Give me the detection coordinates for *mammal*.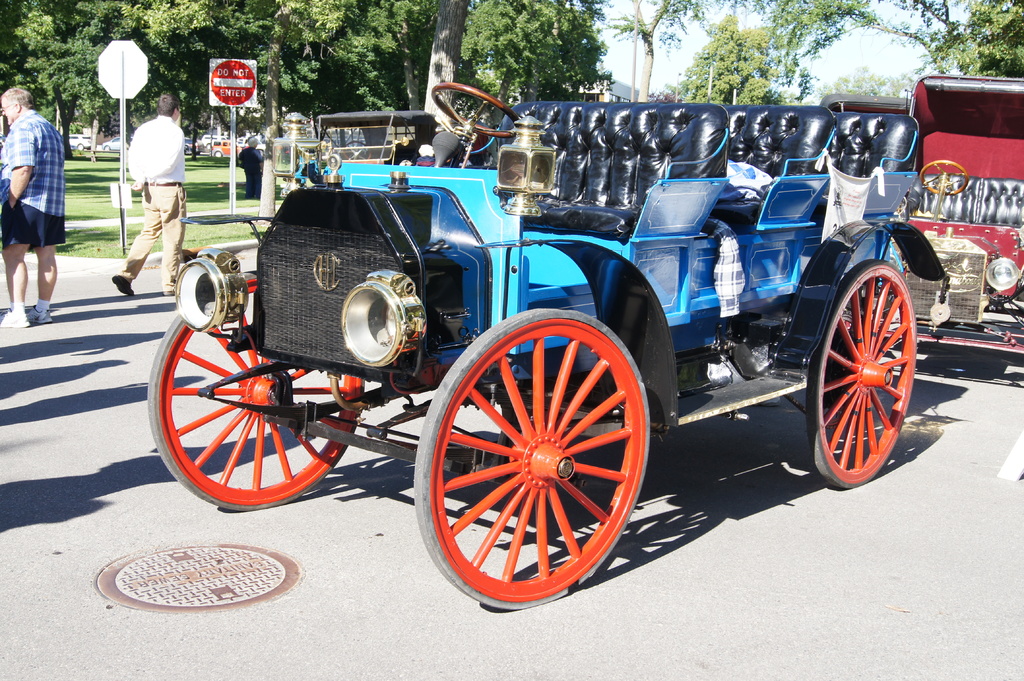
box=[239, 133, 268, 193].
